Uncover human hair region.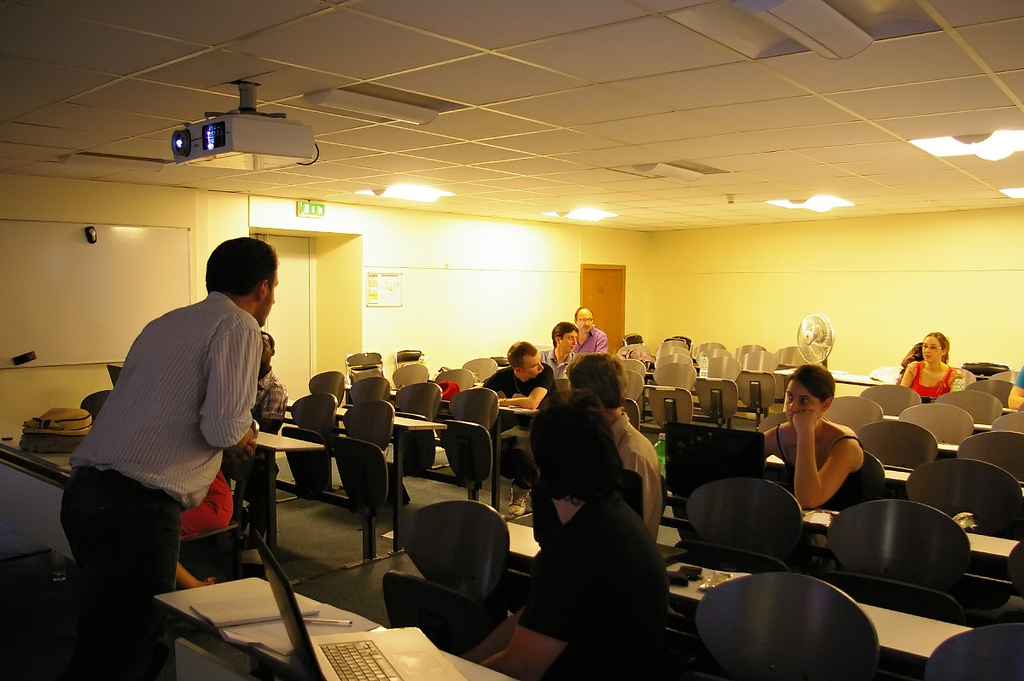
Uncovered: select_region(197, 242, 273, 310).
